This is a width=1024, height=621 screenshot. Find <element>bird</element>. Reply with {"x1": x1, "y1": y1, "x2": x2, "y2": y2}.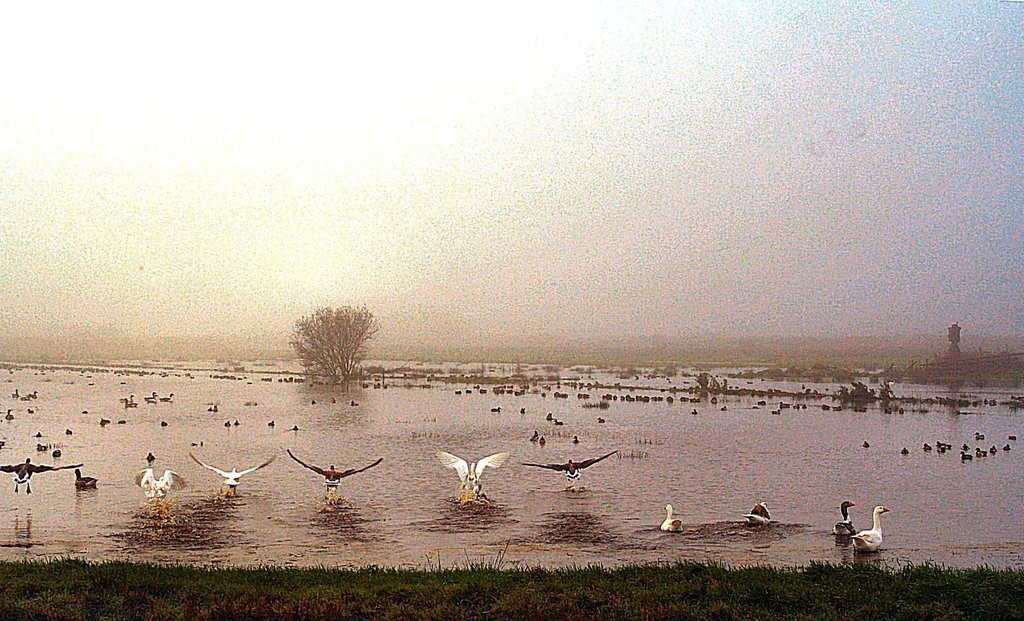
{"x1": 186, "y1": 449, "x2": 282, "y2": 489}.
